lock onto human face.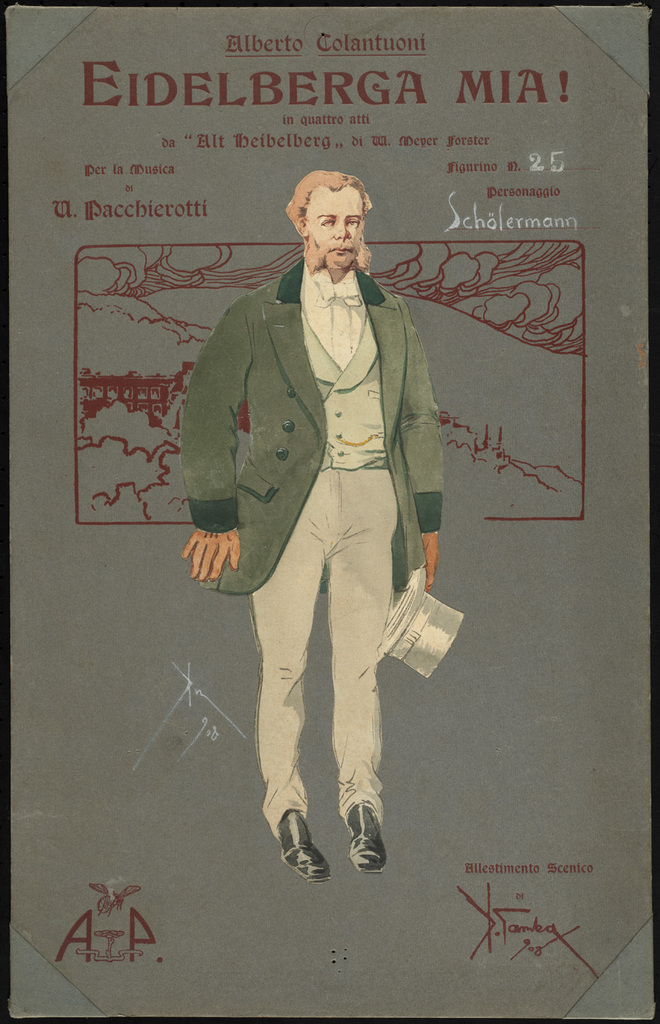
Locked: left=306, top=186, right=366, bottom=245.
